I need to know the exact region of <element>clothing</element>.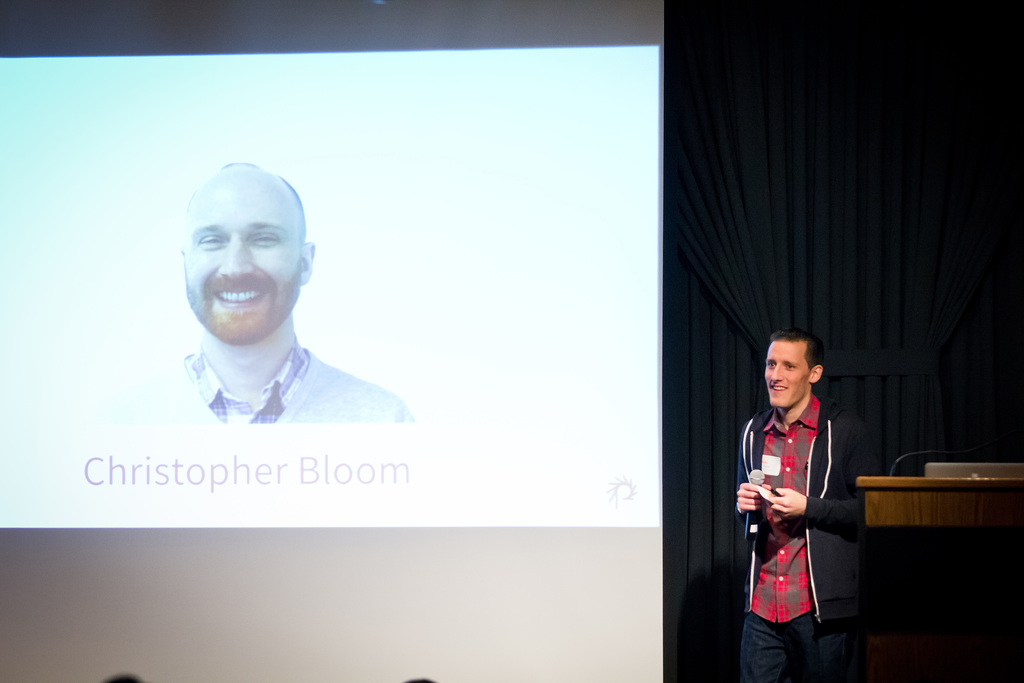
Region: bbox=(116, 336, 415, 428).
